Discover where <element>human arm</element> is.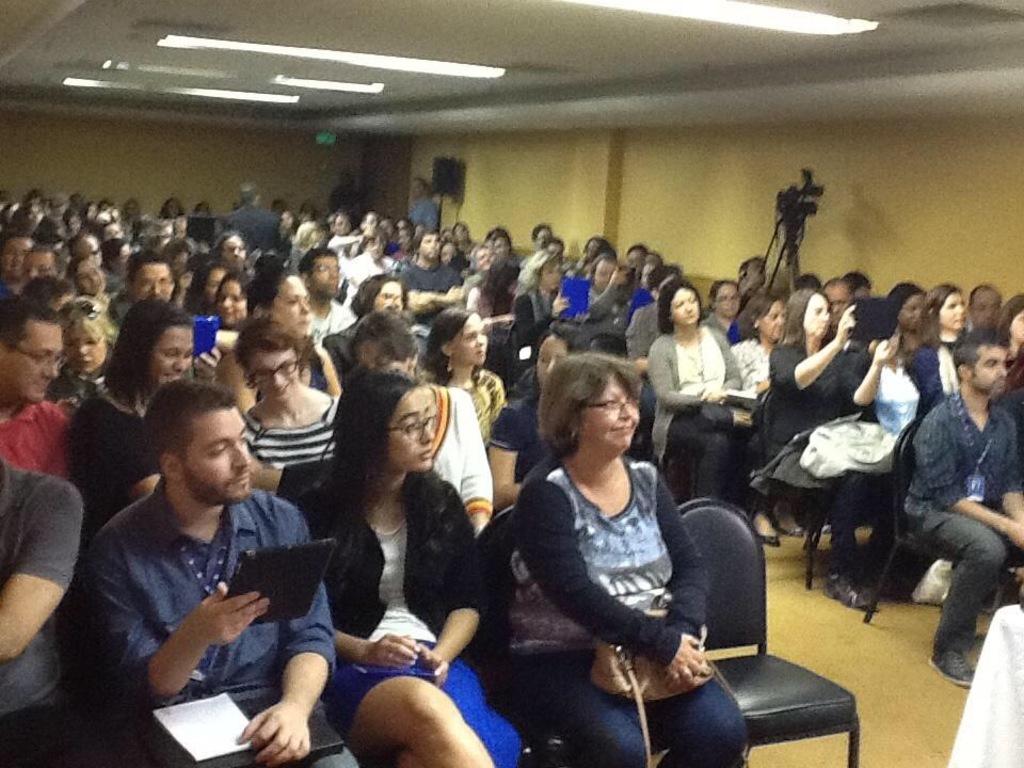
Discovered at {"x1": 698, "y1": 321, "x2": 746, "y2": 402}.
